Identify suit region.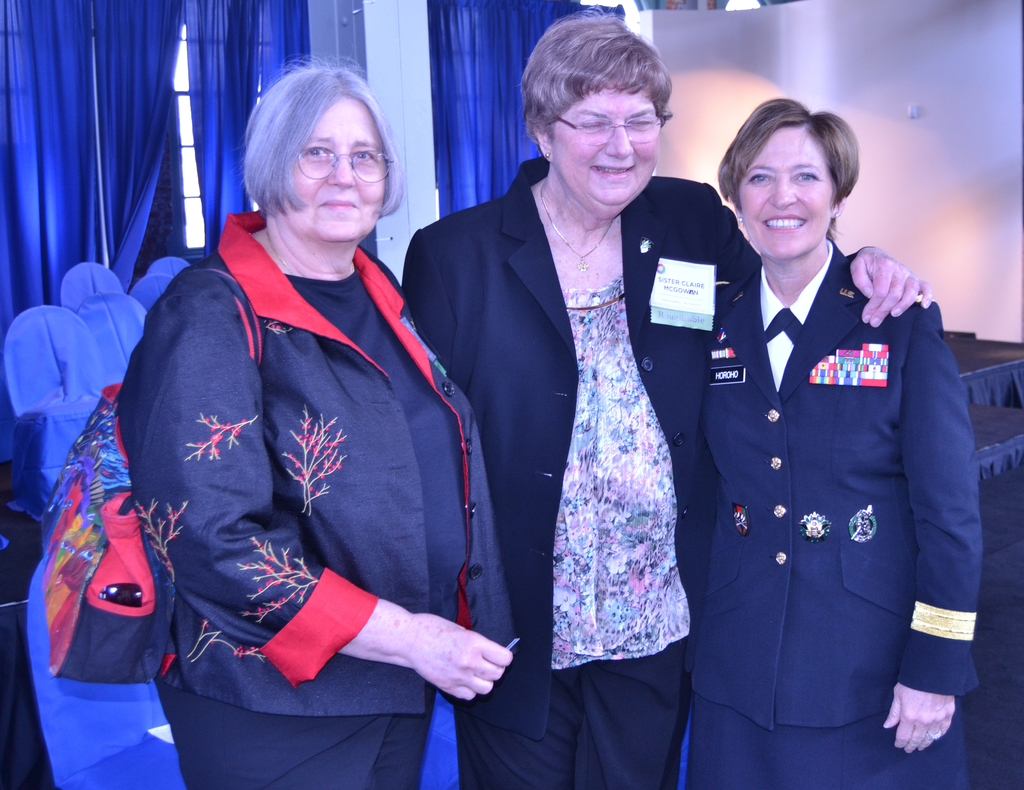
Region: 396:148:860:739.
